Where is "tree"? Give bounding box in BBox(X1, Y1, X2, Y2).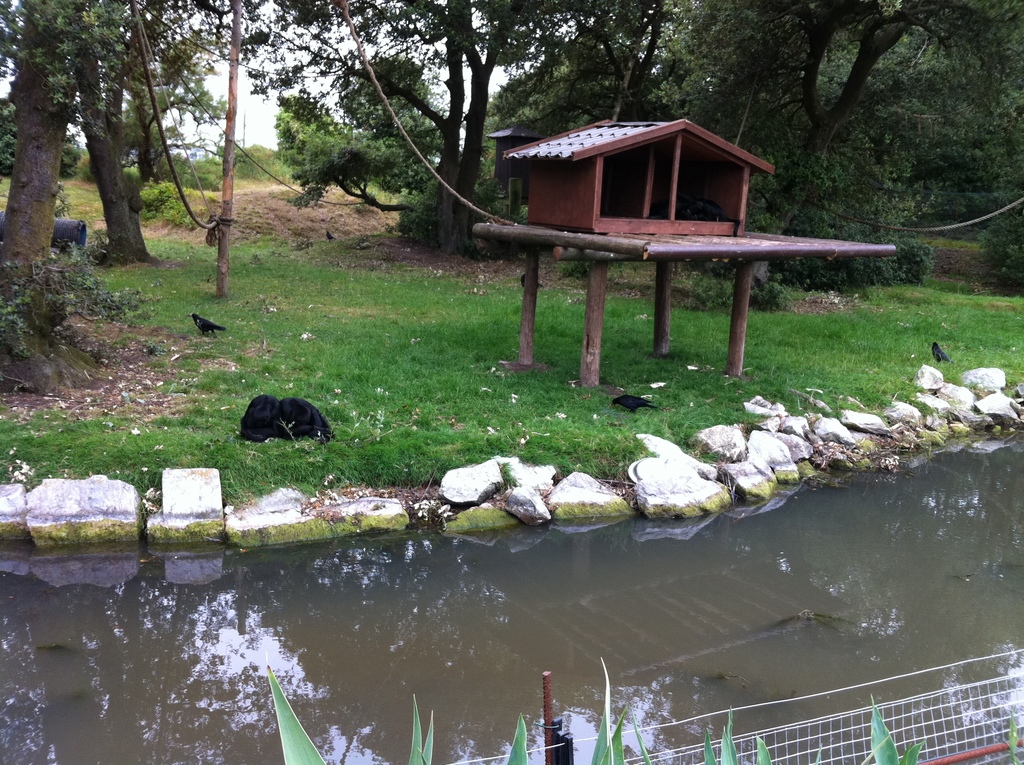
BBox(0, 0, 251, 332).
